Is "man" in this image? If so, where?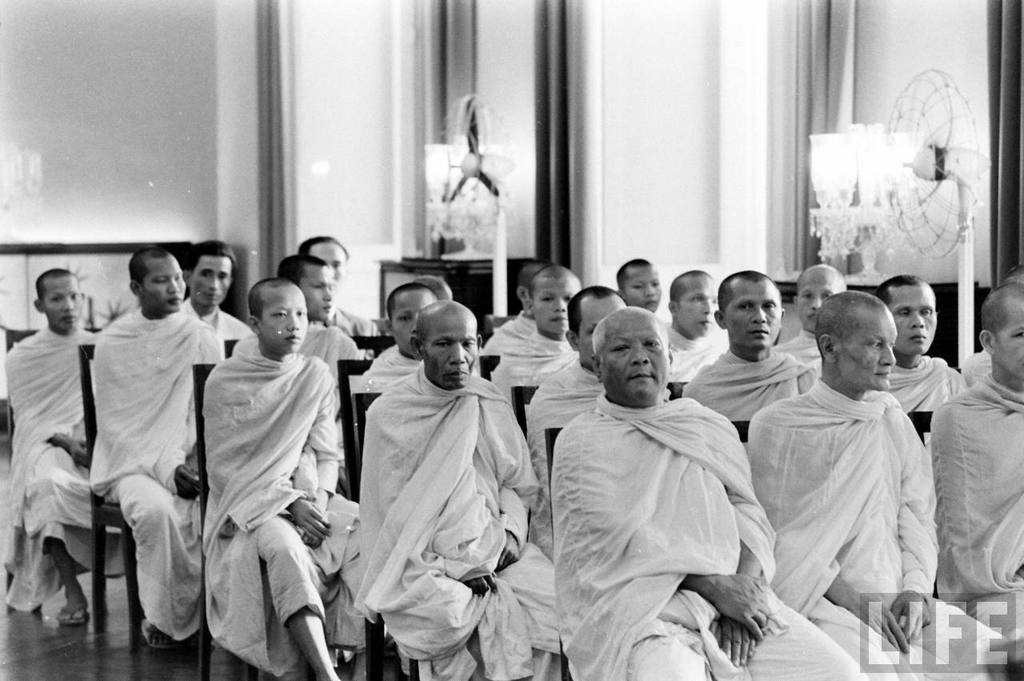
Yes, at 357, 296, 538, 680.
